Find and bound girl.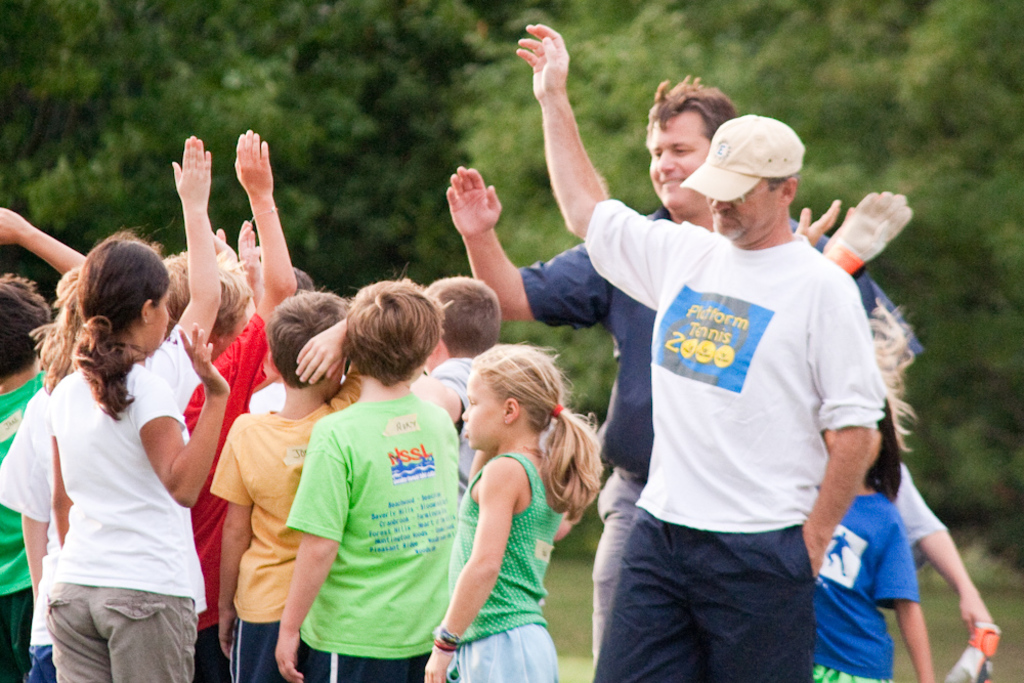
Bound: box(45, 243, 223, 682).
